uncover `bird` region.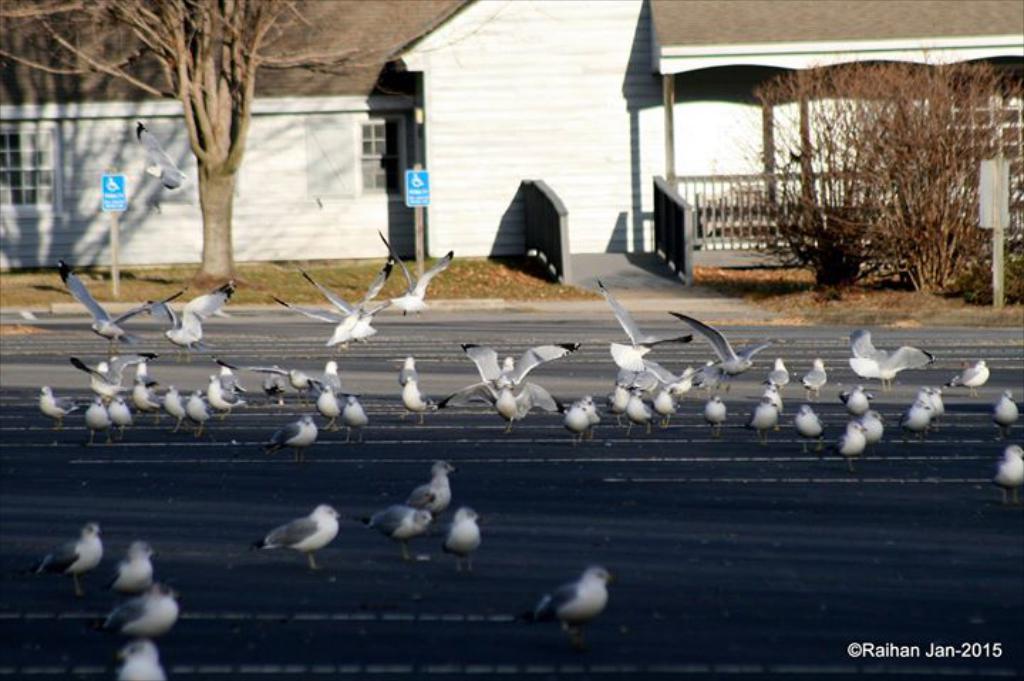
Uncovered: select_region(127, 124, 185, 189).
